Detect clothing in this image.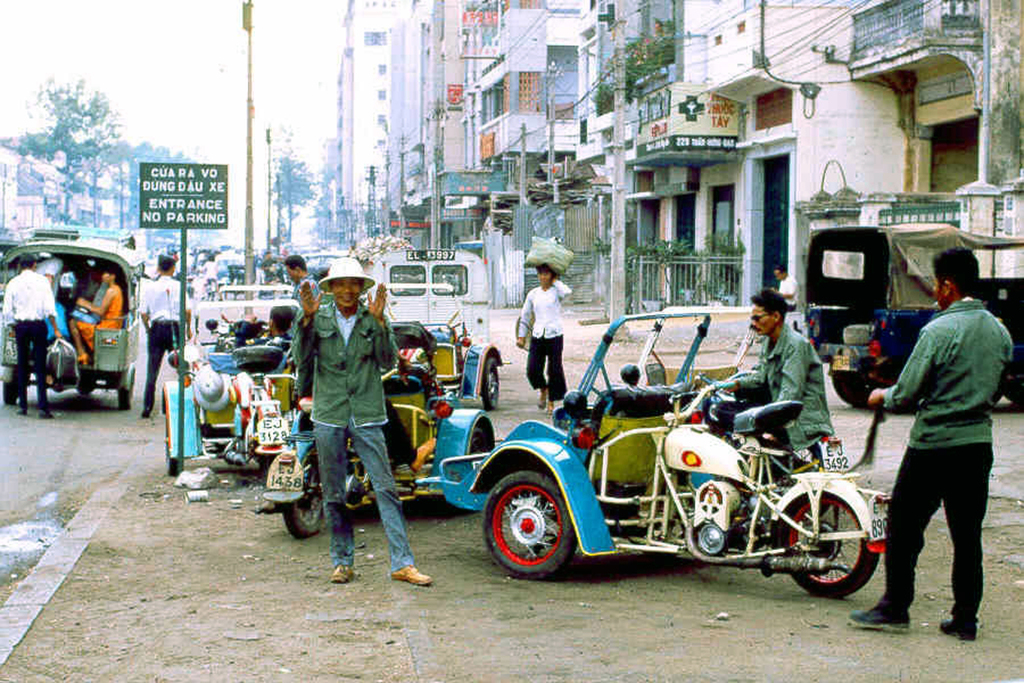
Detection: bbox=(876, 253, 1009, 629).
